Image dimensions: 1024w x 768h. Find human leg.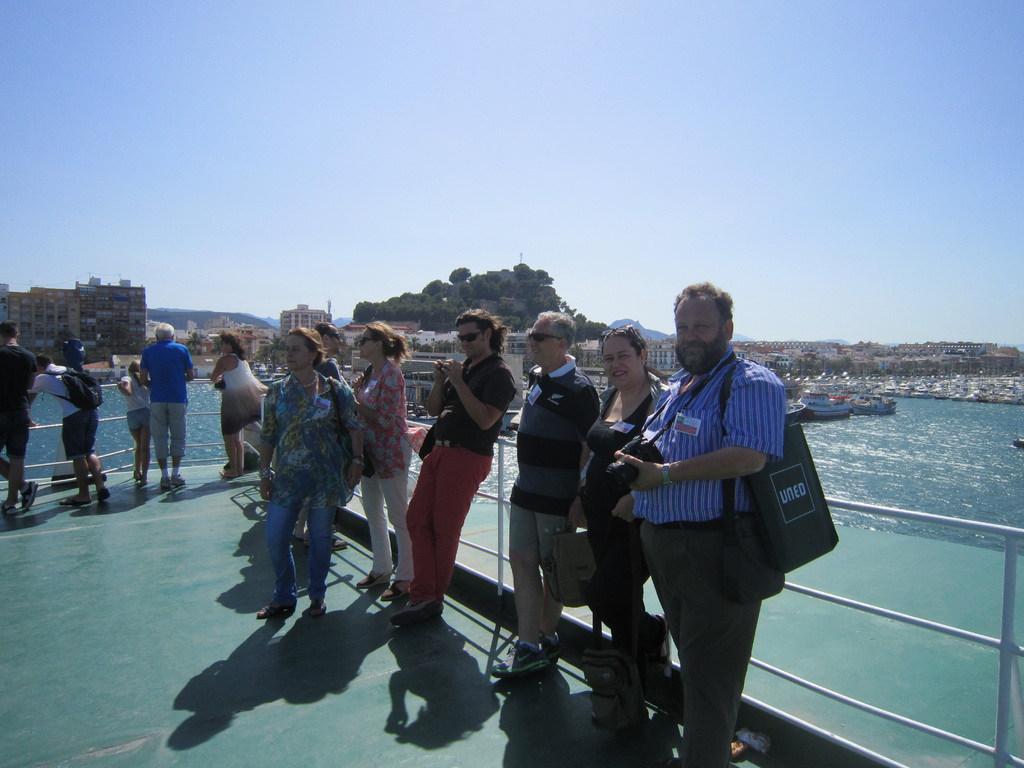
detection(140, 407, 152, 485).
